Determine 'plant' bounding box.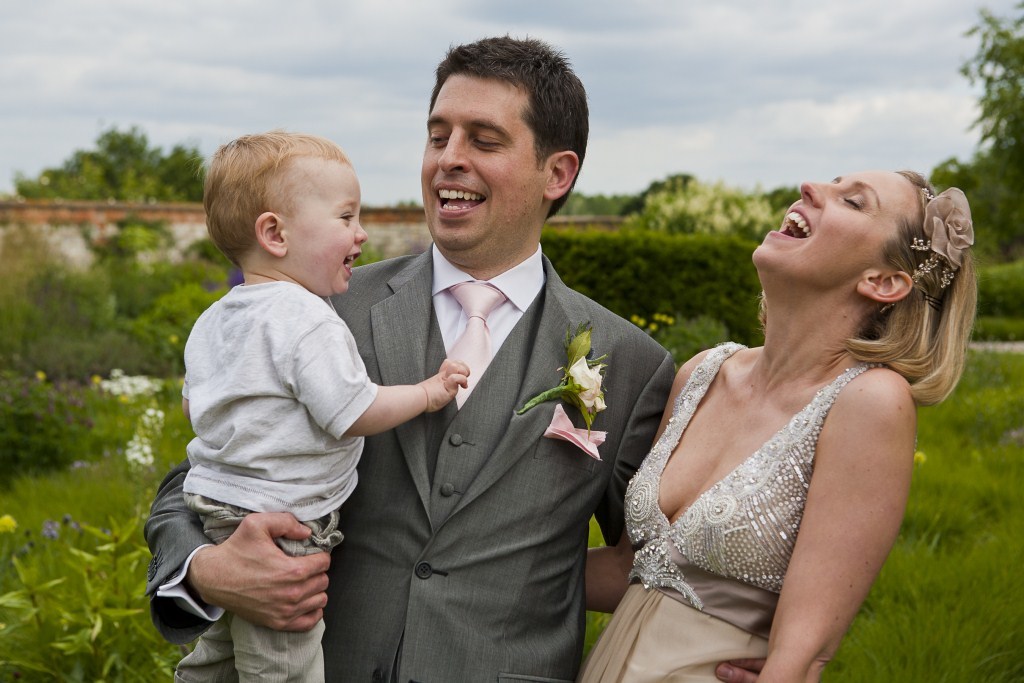
Determined: [5,366,126,459].
